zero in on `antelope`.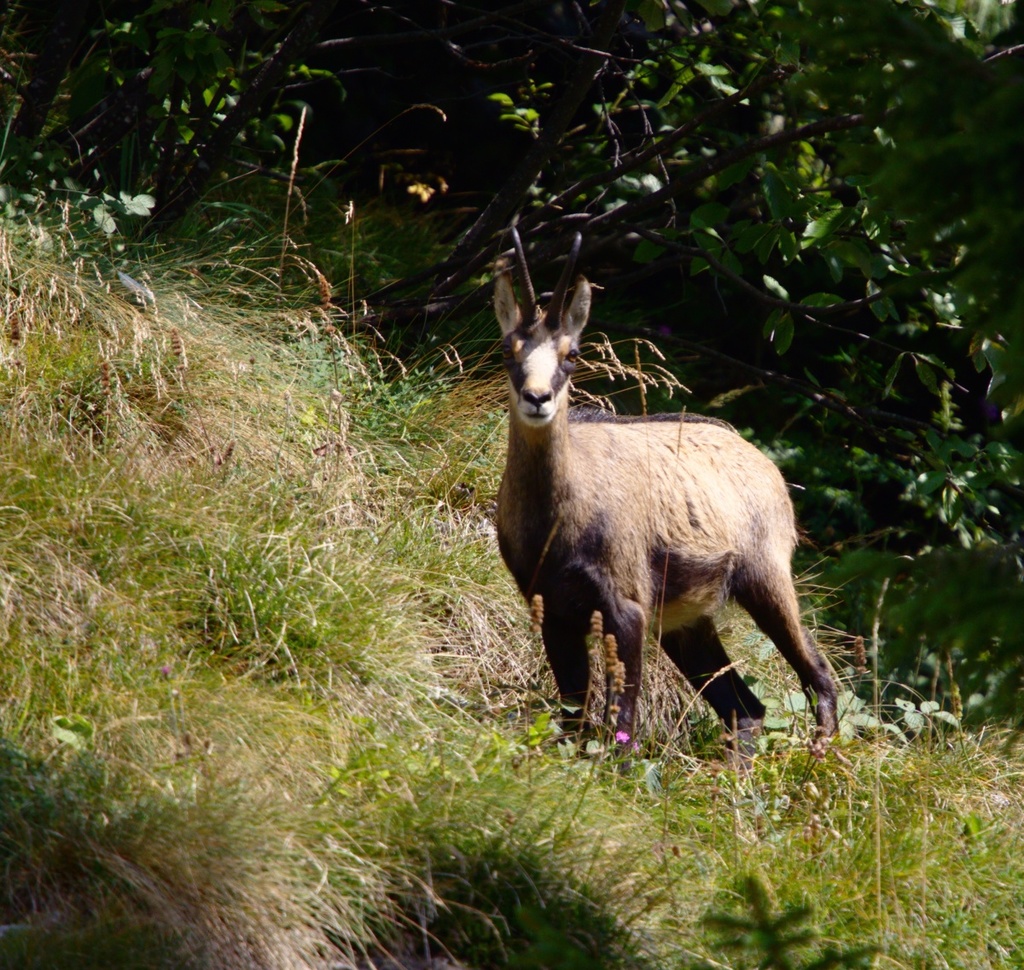
Zeroed in: x1=492 y1=225 x2=839 y2=759.
